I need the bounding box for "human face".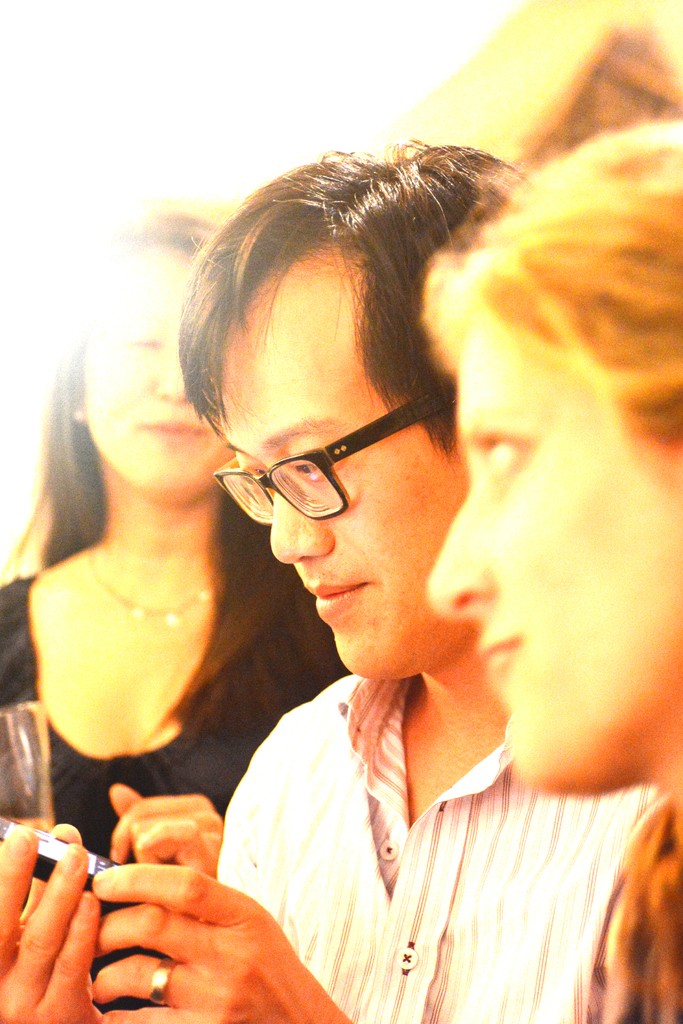
Here it is: crop(83, 244, 230, 496).
